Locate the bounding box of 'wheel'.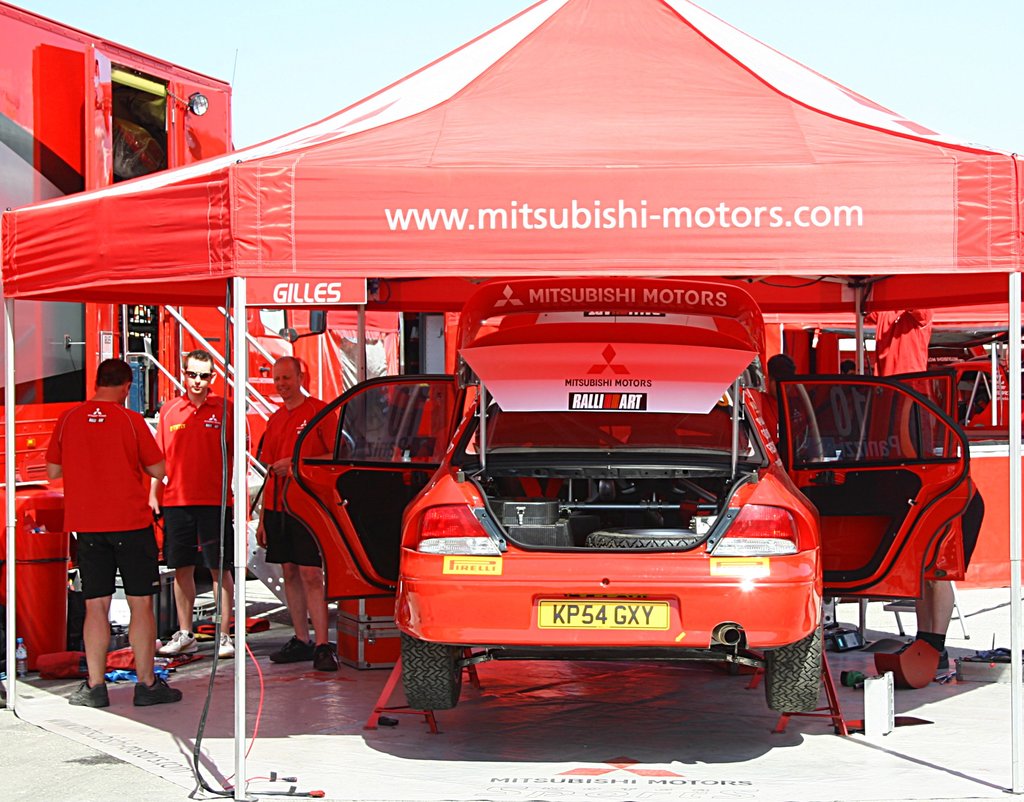
Bounding box: {"x1": 401, "y1": 634, "x2": 467, "y2": 708}.
